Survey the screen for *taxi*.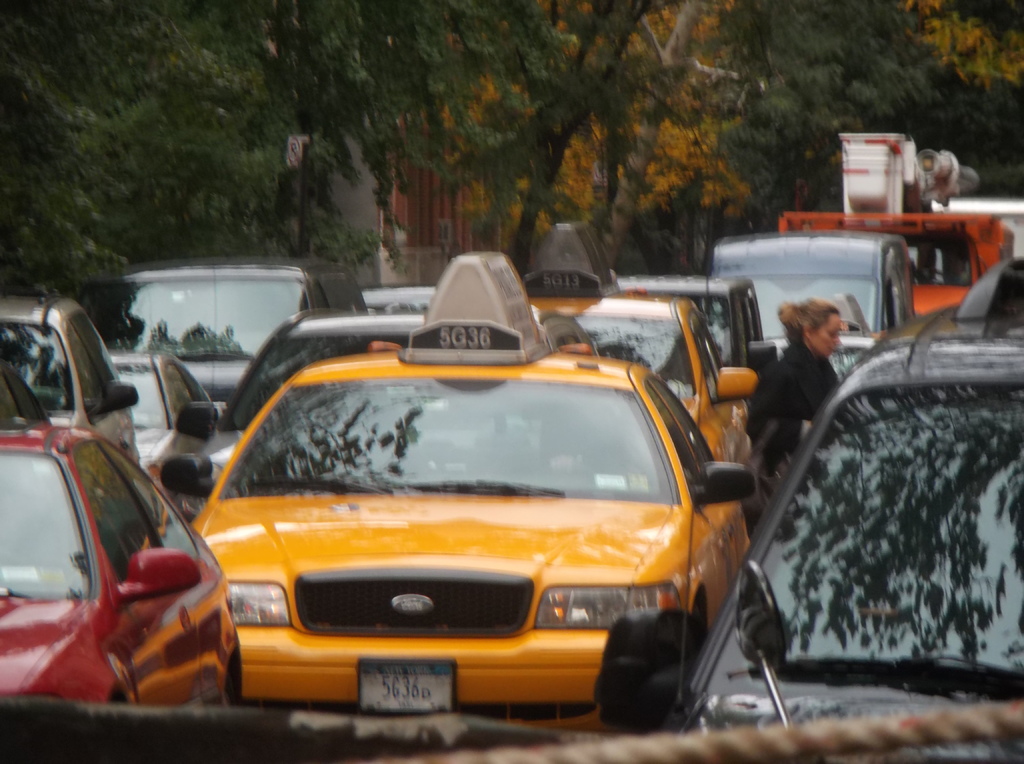
Survey found: {"x1": 527, "y1": 220, "x2": 756, "y2": 490}.
